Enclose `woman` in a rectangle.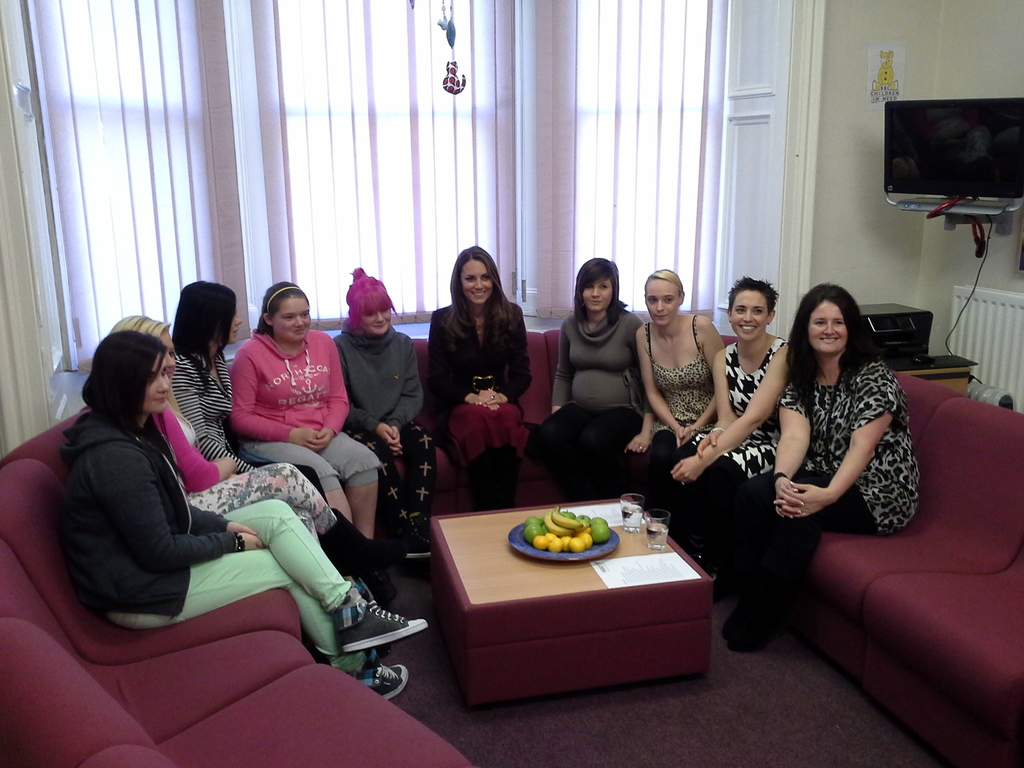
locate(225, 280, 380, 547).
